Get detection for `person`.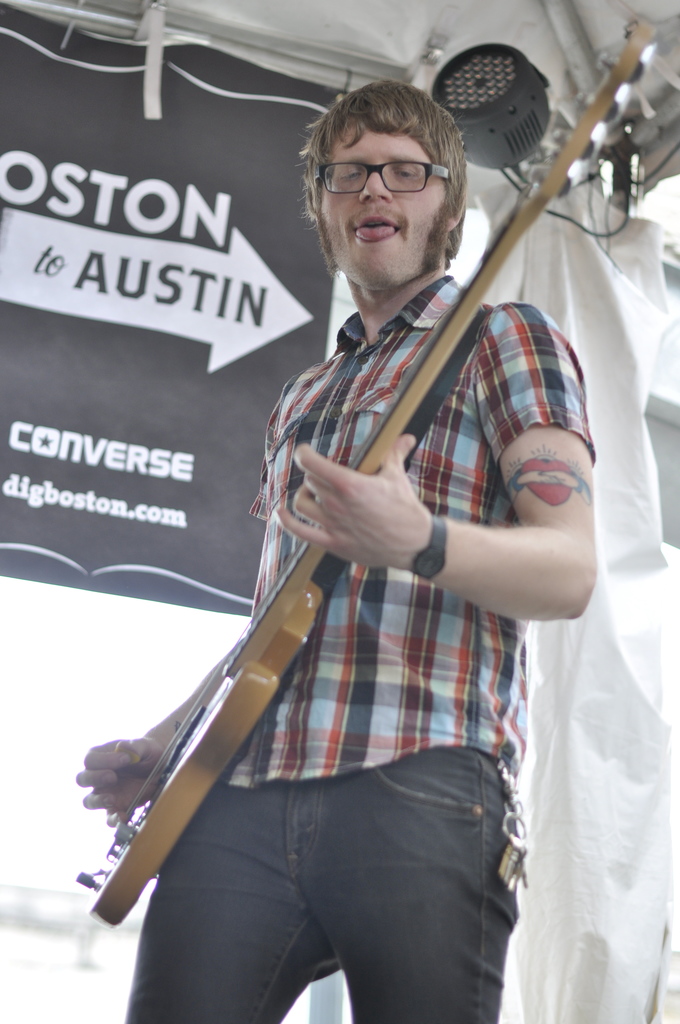
Detection: 125 100 620 996.
